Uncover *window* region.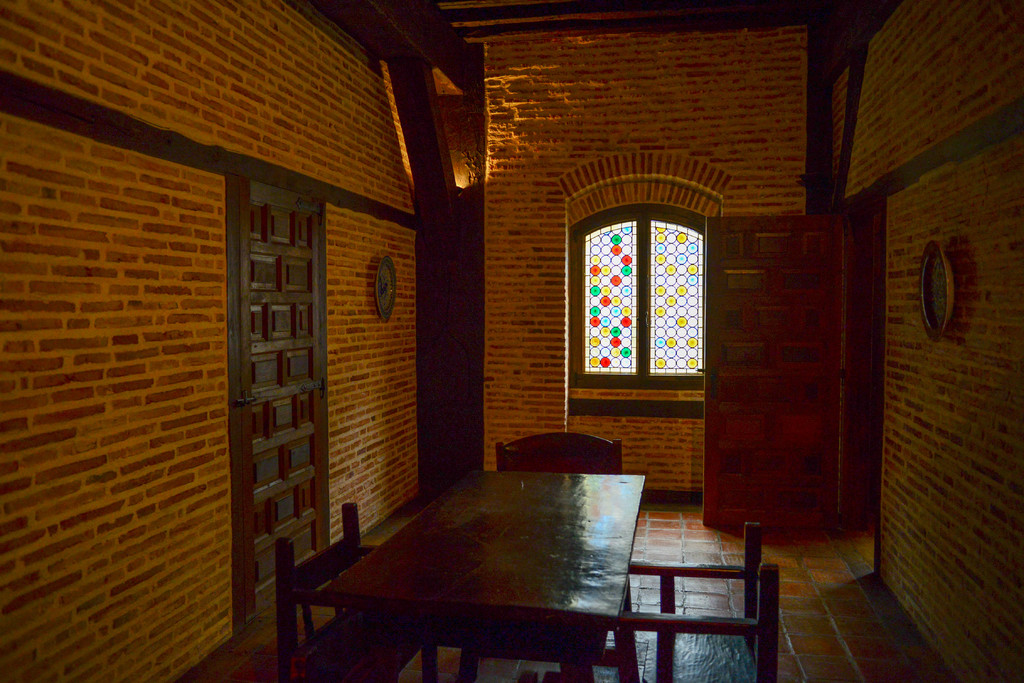
Uncovered: (x1=572, y1=177, x2=719, y2=400).
